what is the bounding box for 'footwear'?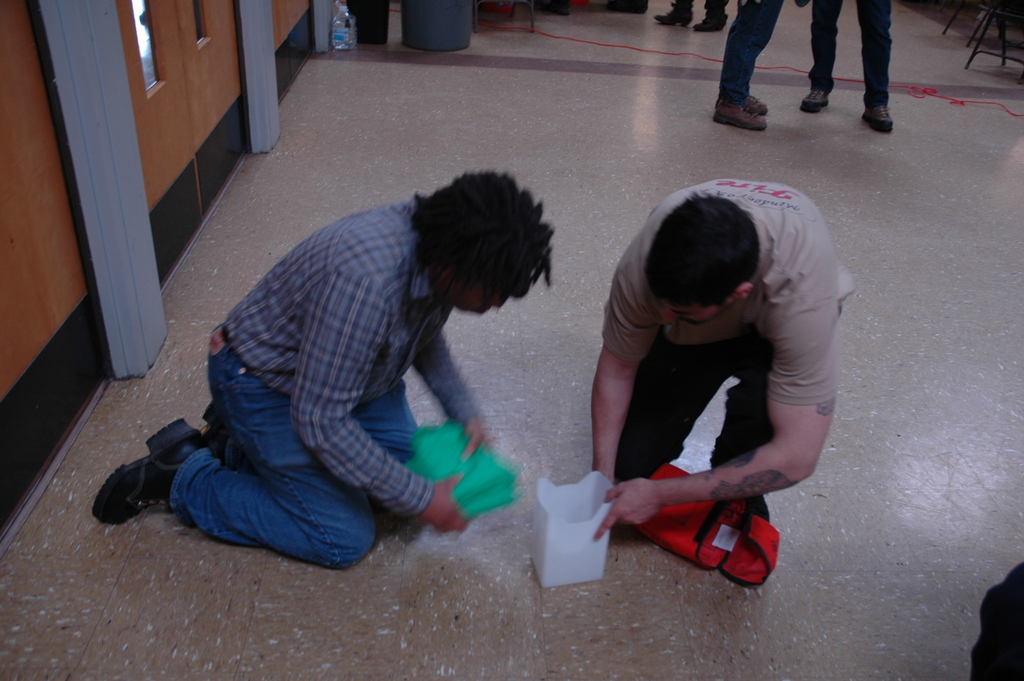
[left=797, top=90, right=826, bottom=111].
